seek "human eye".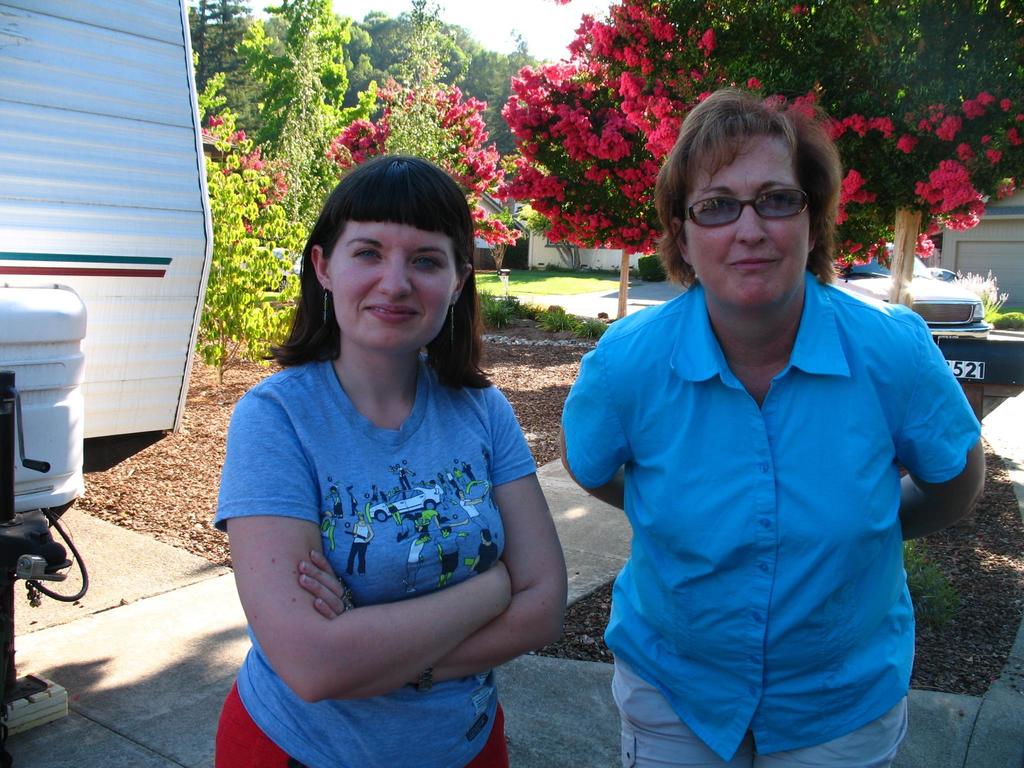
box(346, 246, 383, 264).
